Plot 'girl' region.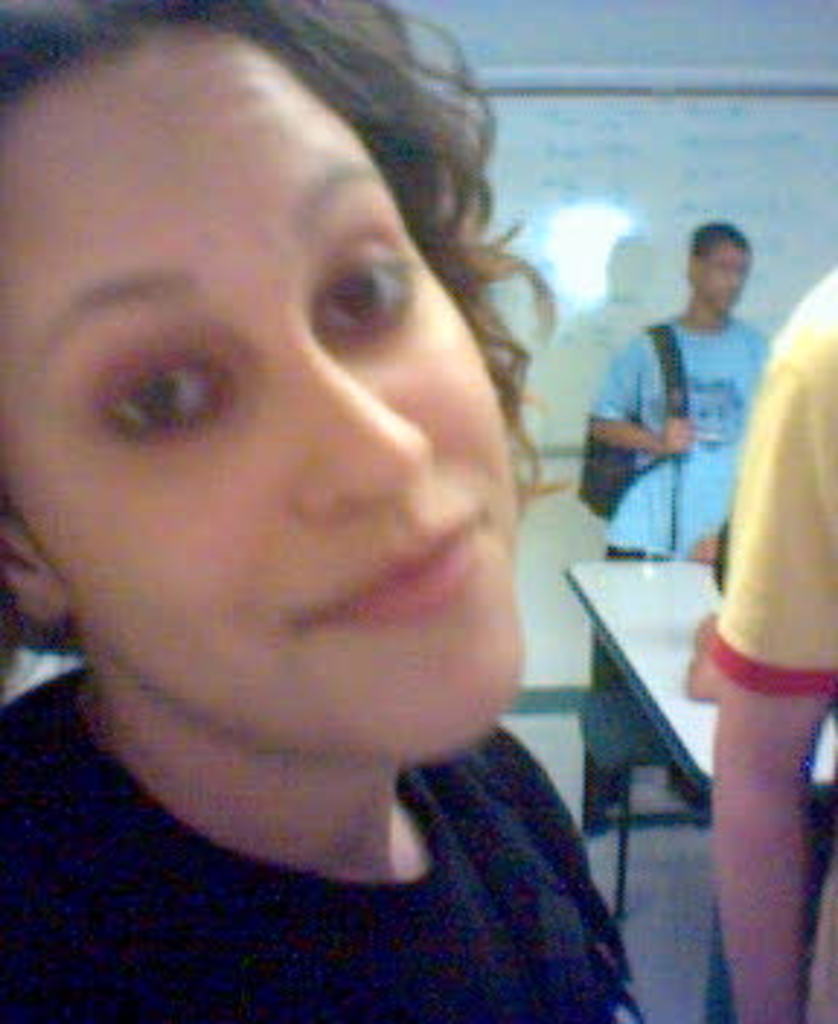
Plotted at box(0, 0, 646, 1021).
